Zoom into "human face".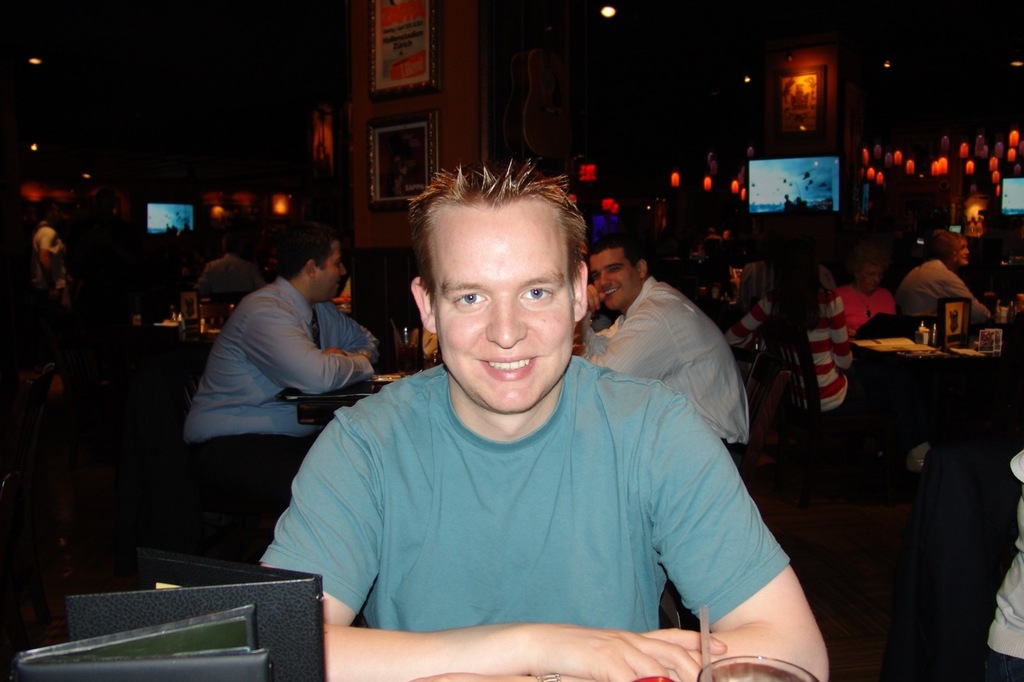
Zoom target: box(958, 238, 970, 267).
